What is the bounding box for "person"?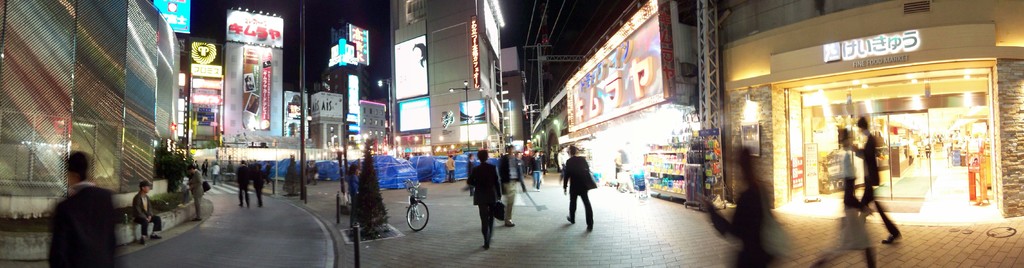
rect(526, 147, 542, 189).
